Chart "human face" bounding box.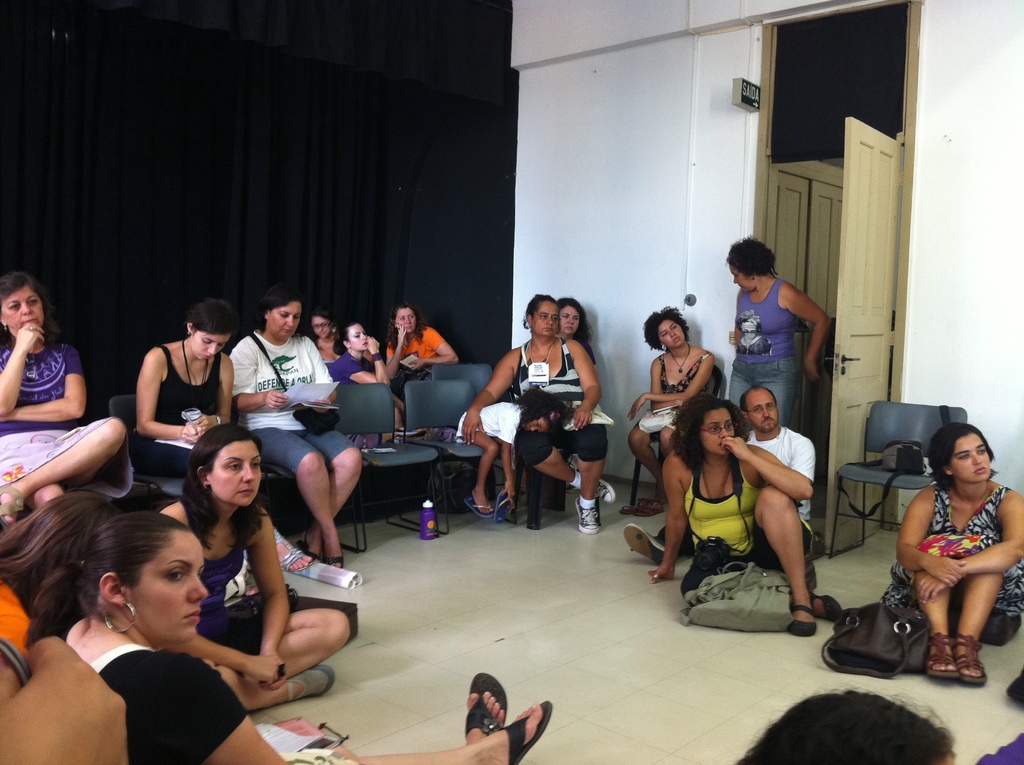
Charted: bbox=(659, 319, 685, 348).
